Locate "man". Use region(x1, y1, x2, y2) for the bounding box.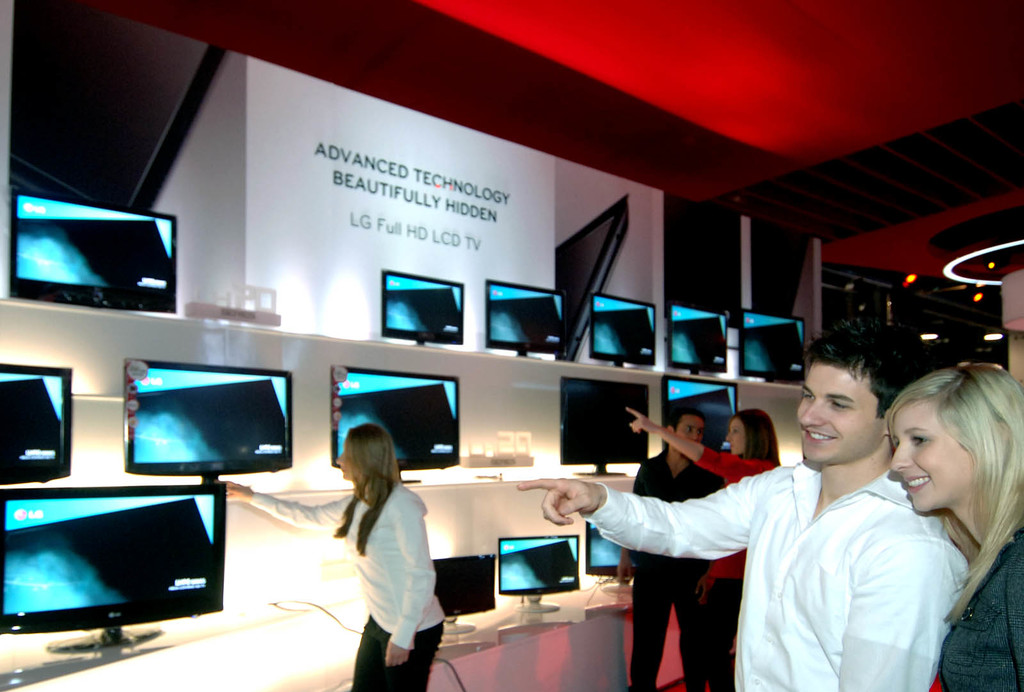
region(506, 301, 968, 691).
